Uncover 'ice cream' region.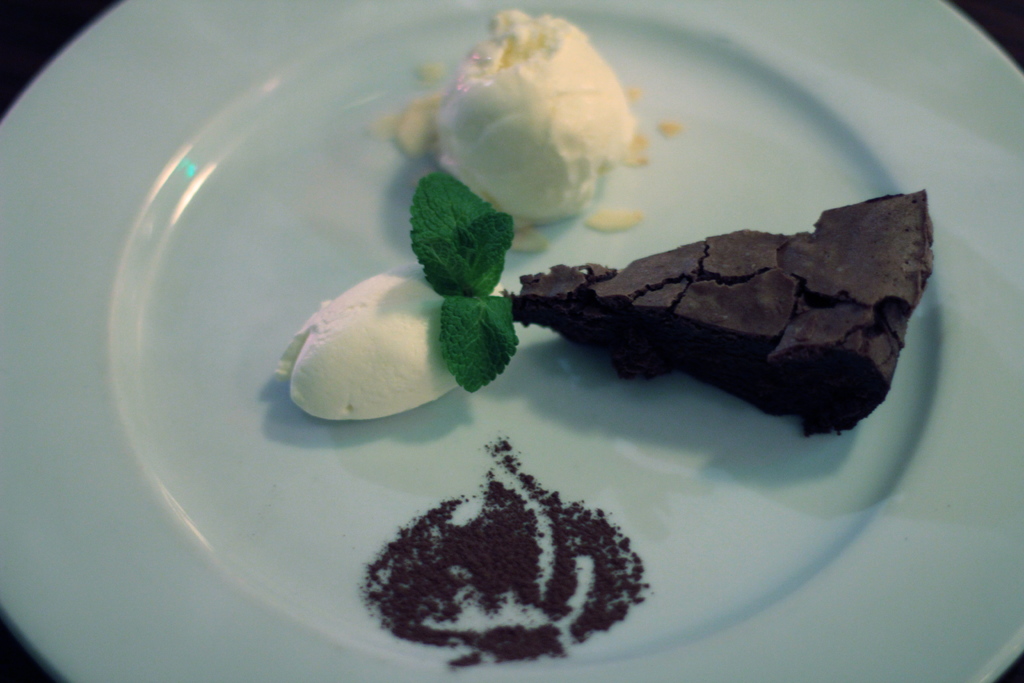
Uncovered: {"x1": 259, "y1": 266, "x2": 525, "y2": 418}.
